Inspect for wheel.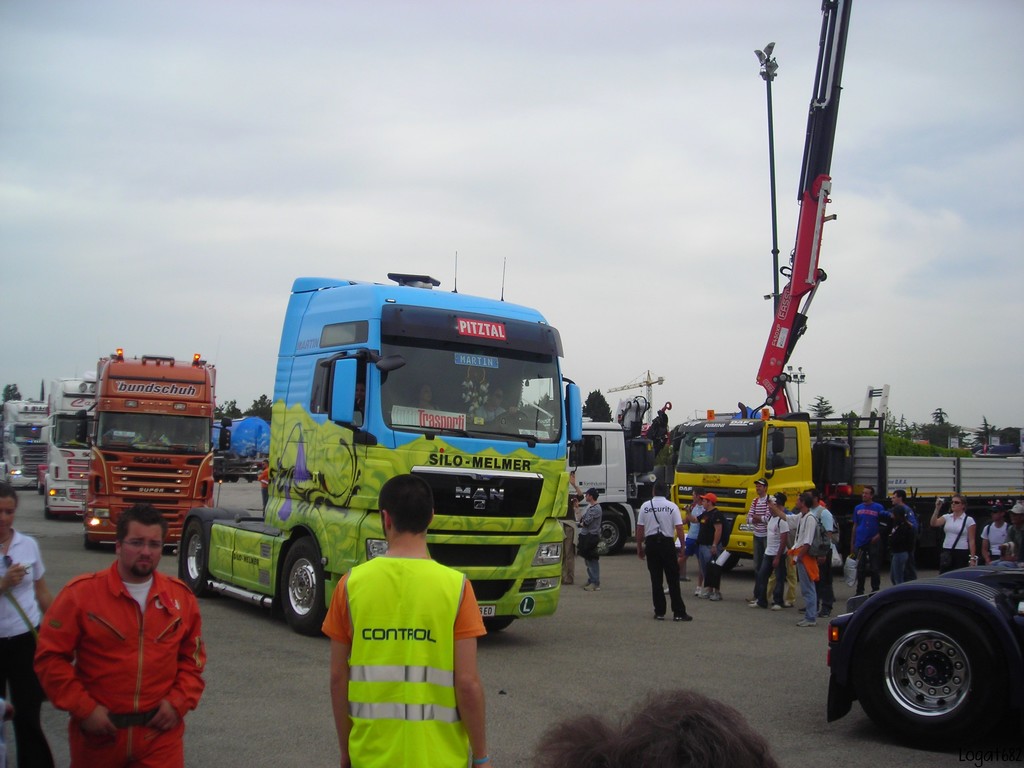
Inspection: crop(854, 598, 997, 740).
